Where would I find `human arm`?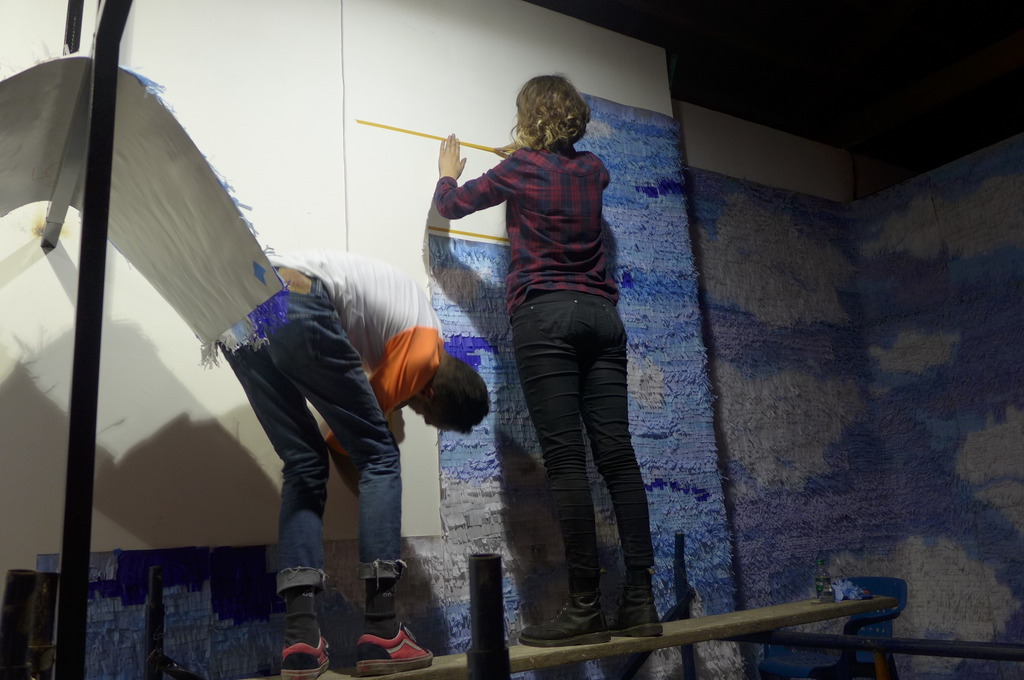
At x1=327, y1=355, x2=429, y2=455.
